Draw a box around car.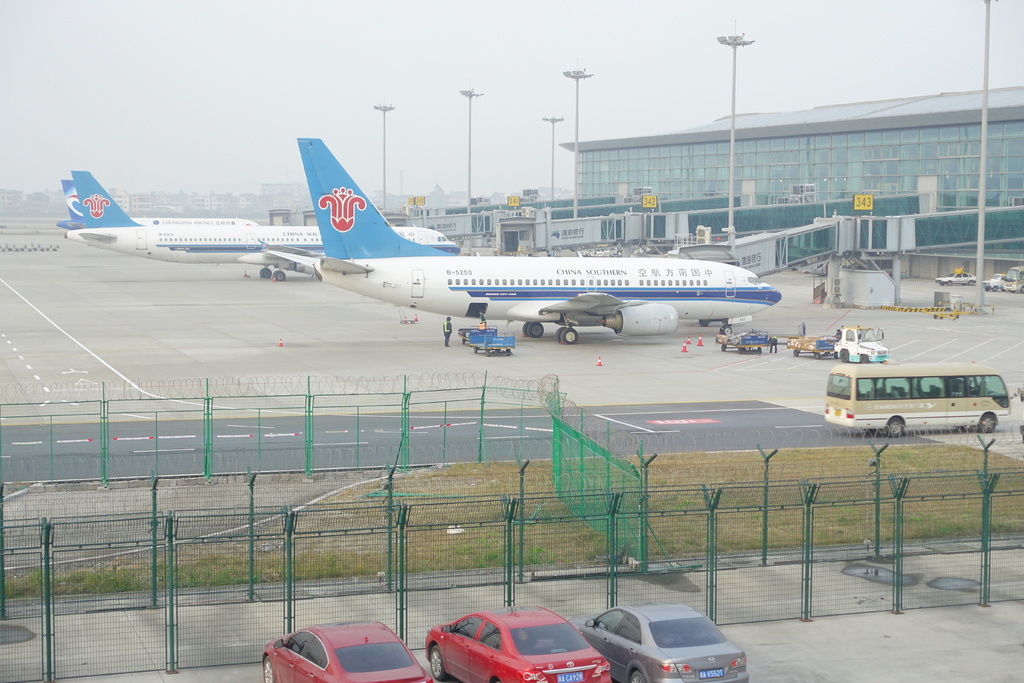
(left=934, top=269, right=977, bottom=286).
